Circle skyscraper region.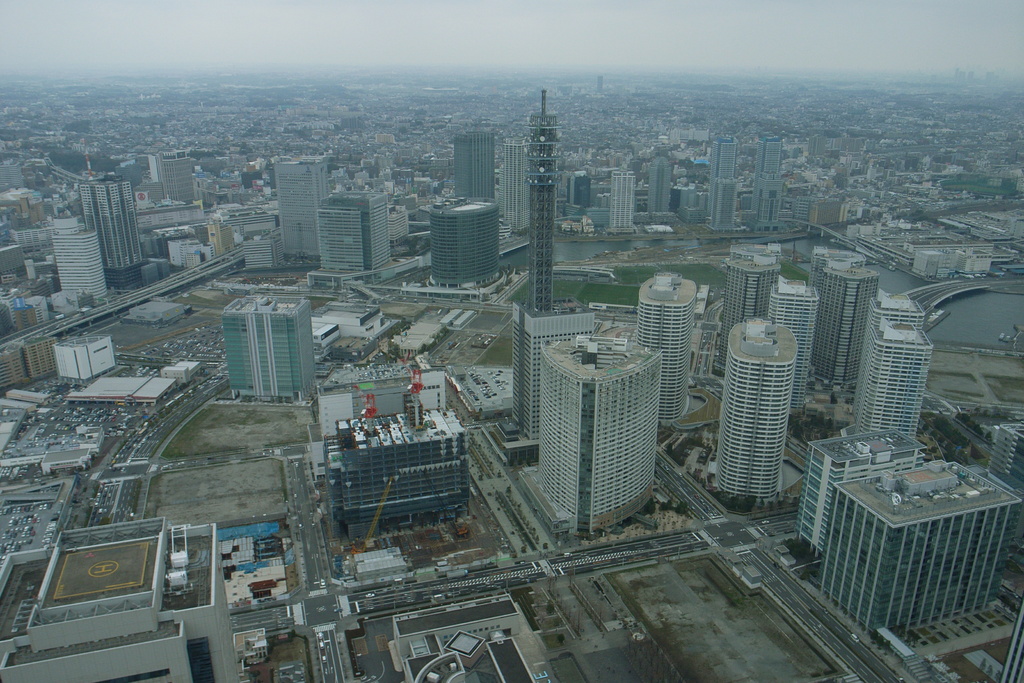
Region: (456, 132, 496, 201).
